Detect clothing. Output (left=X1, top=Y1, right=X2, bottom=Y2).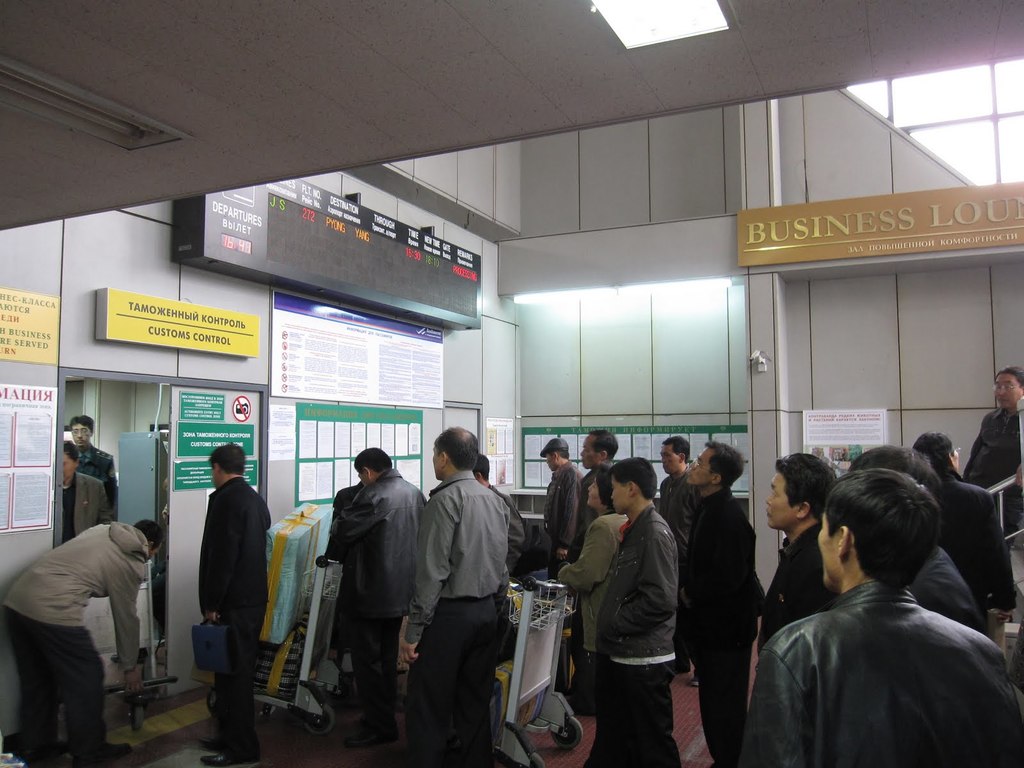
(left=5, top=518, right=152, bottom=765).
